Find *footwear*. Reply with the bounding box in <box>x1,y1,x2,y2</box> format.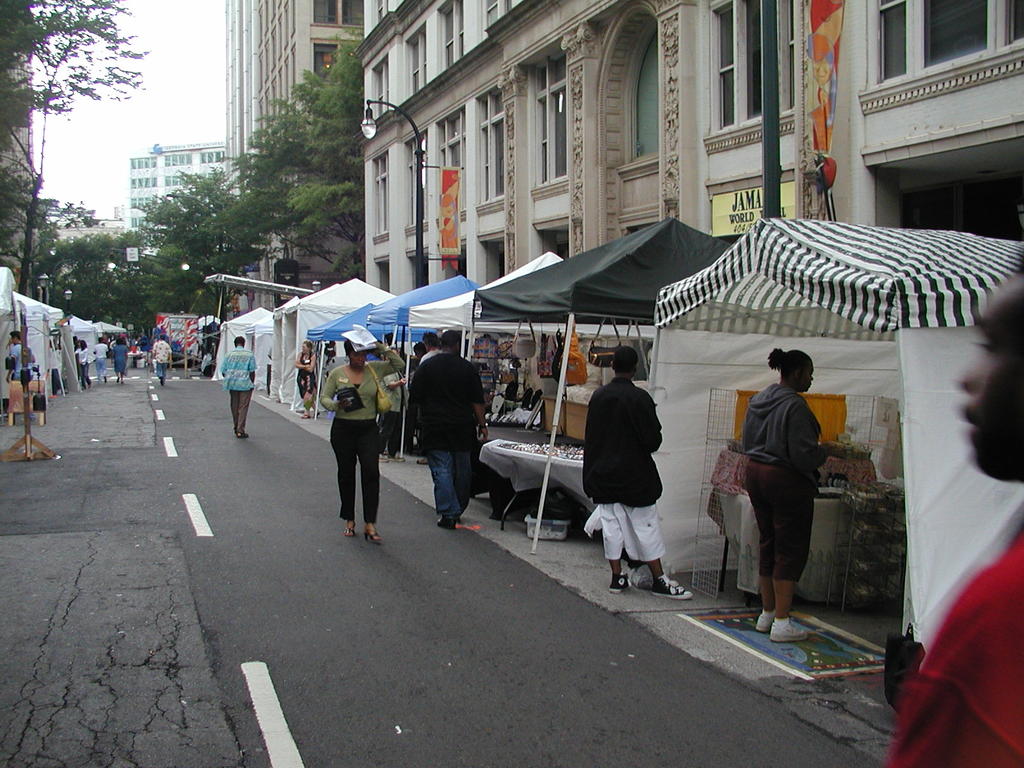
<box>388,450,405,463</box>.
